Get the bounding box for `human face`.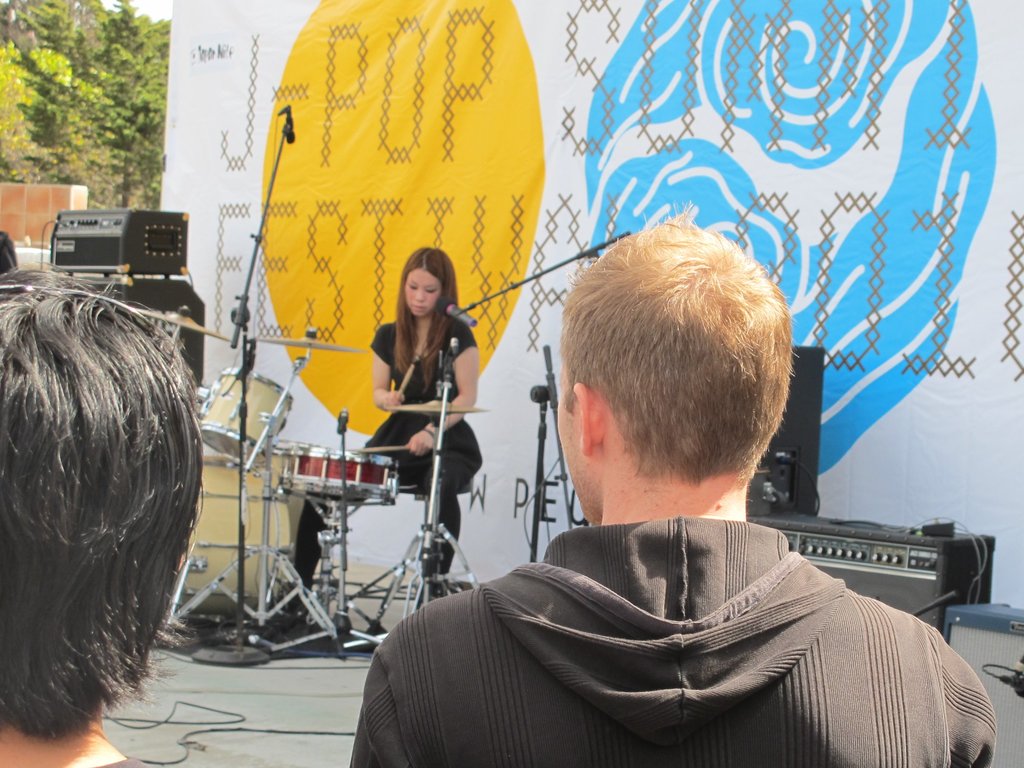
[x1=408, y1=269, x2=445, y2=312].
